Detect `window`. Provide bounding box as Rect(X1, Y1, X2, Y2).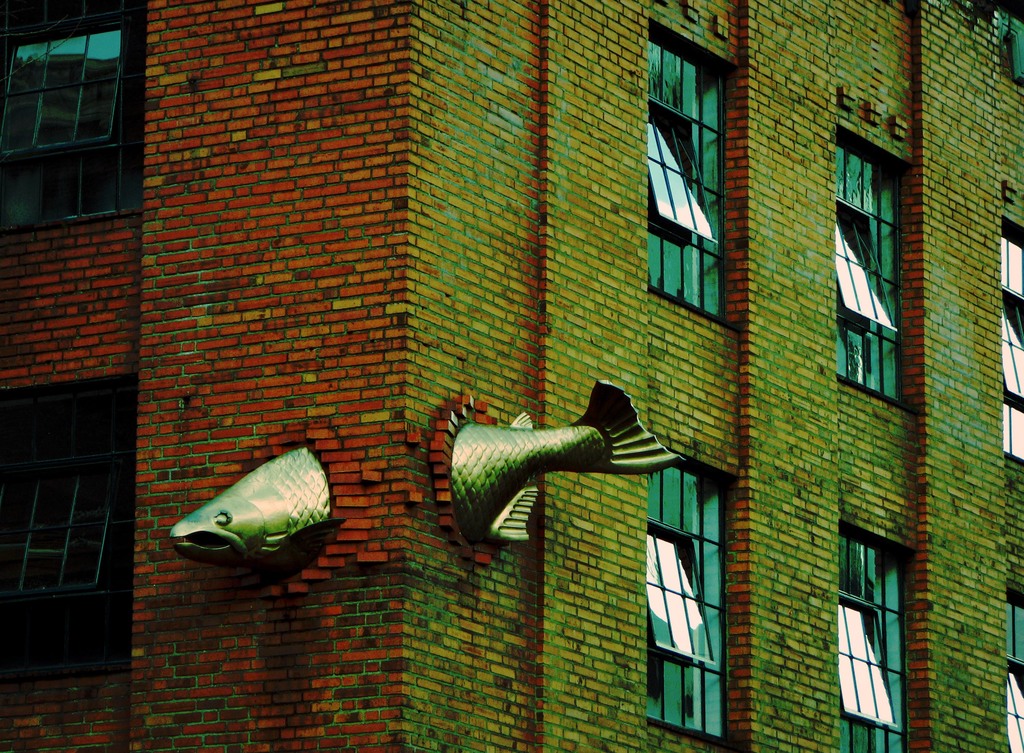
Rect(644, 9, 741, 320).
